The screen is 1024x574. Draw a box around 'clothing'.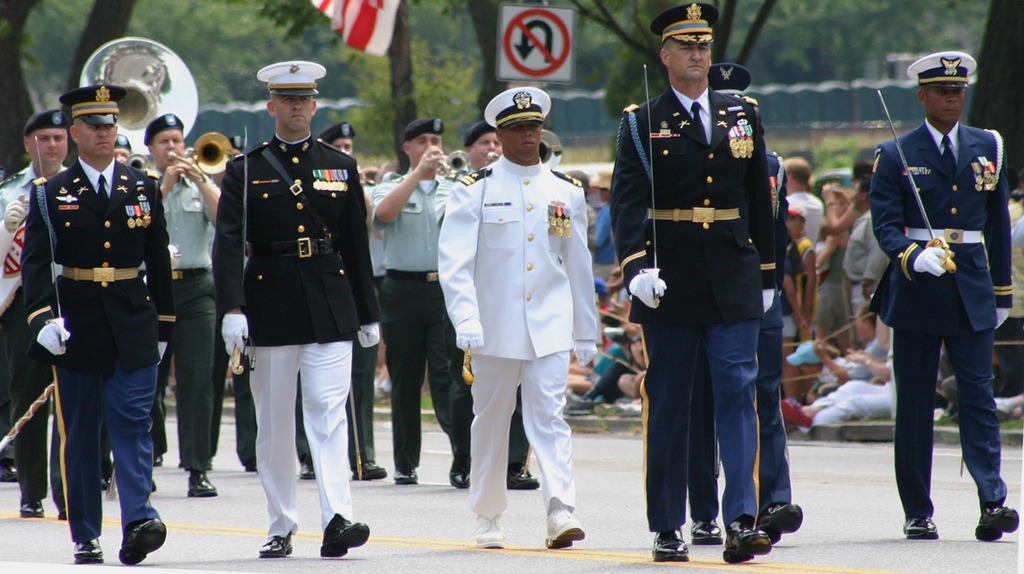
BBox(939, 387, 950, 408).
